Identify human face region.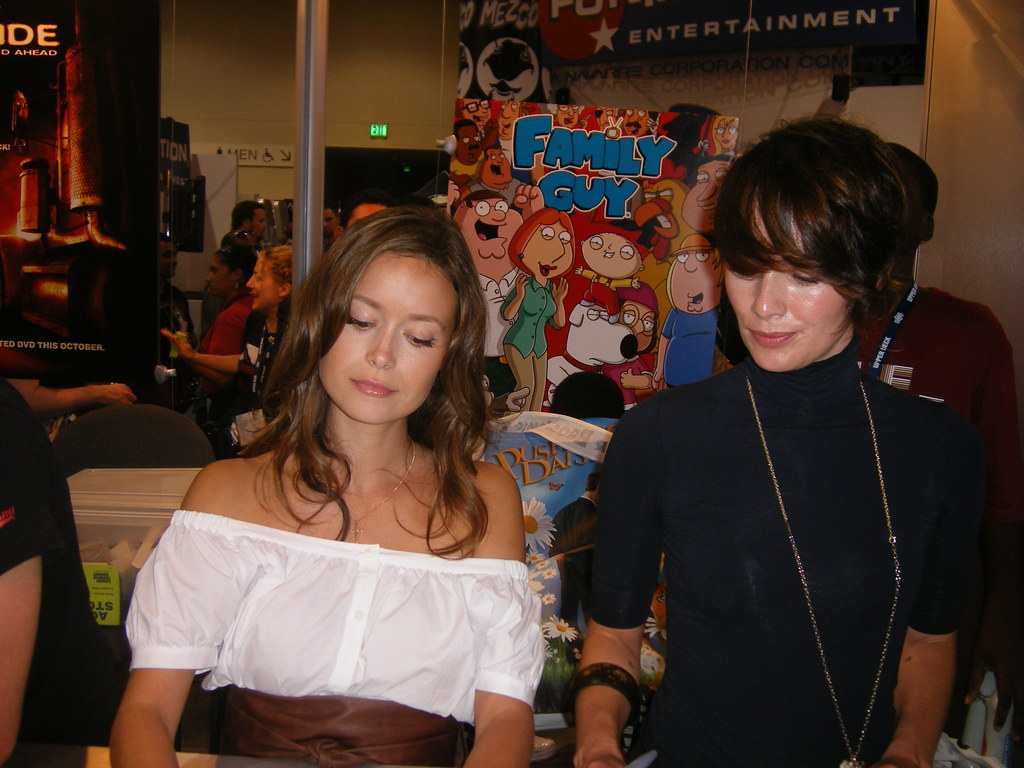
Region: [left=670, top=250, right=721, bottom=312].
